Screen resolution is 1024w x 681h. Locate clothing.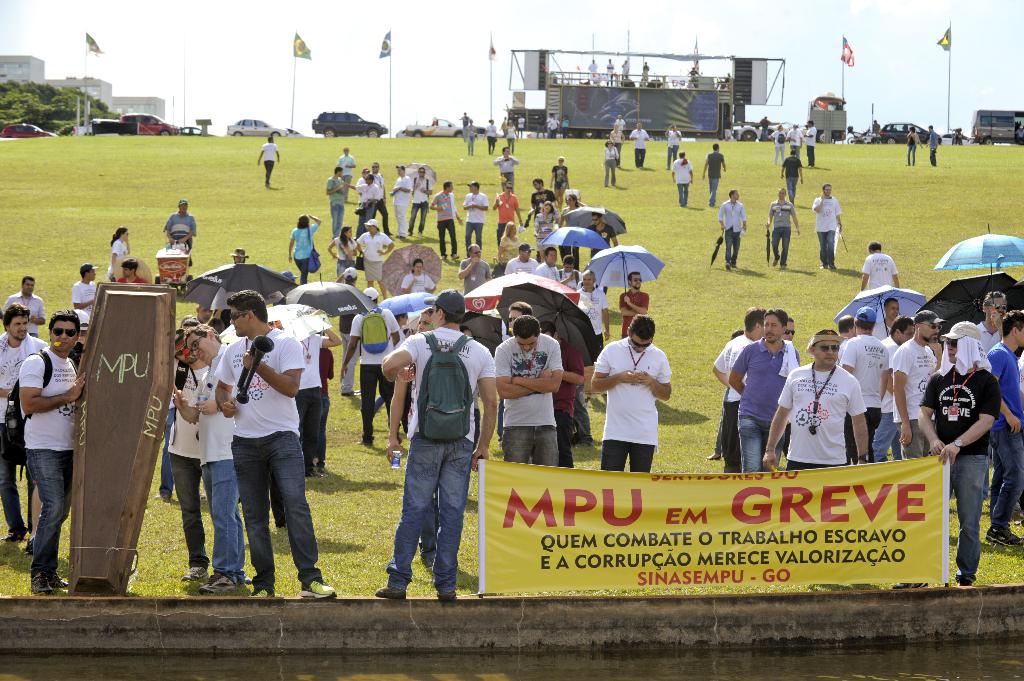
[436,191,456,255].
